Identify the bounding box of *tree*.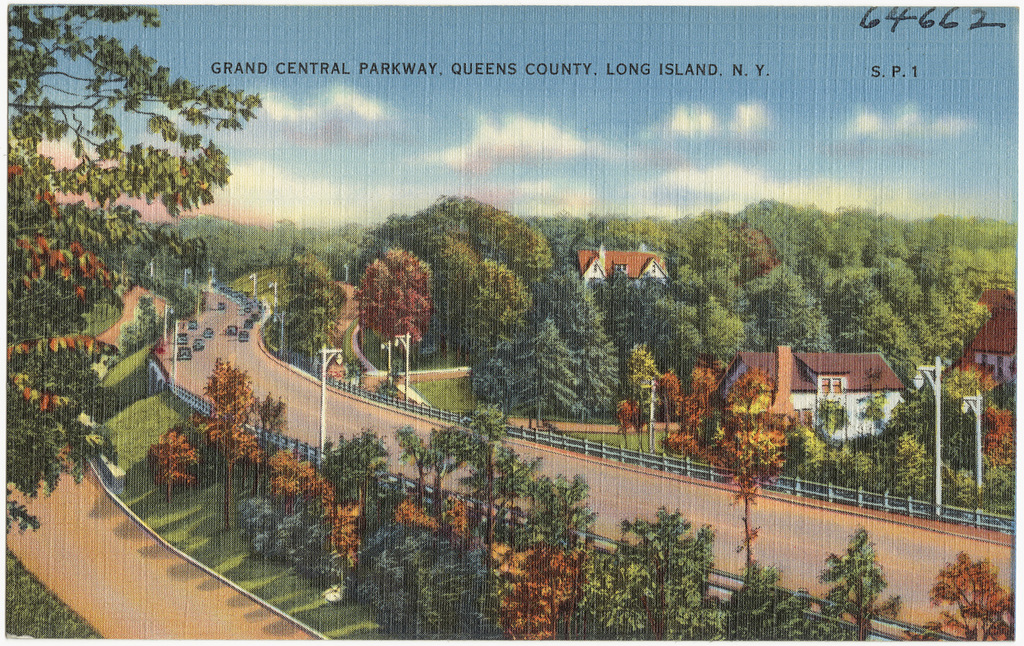
Rect(524, 470, 593, 630).
